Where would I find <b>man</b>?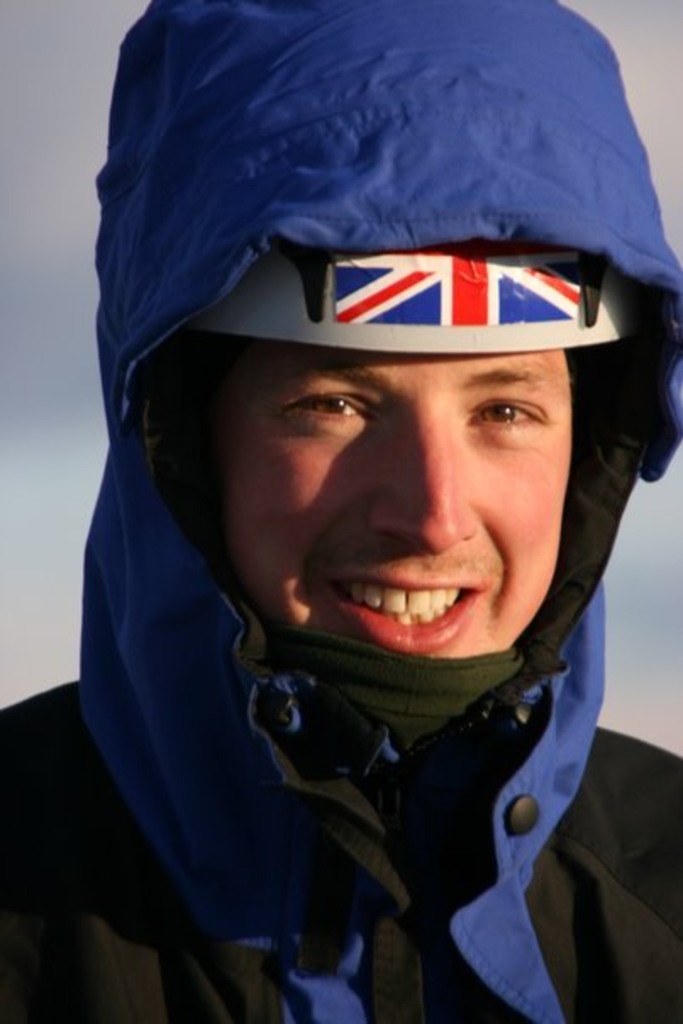
At pyautogui.locateOnScreen(25, 98, 682, 1022).
